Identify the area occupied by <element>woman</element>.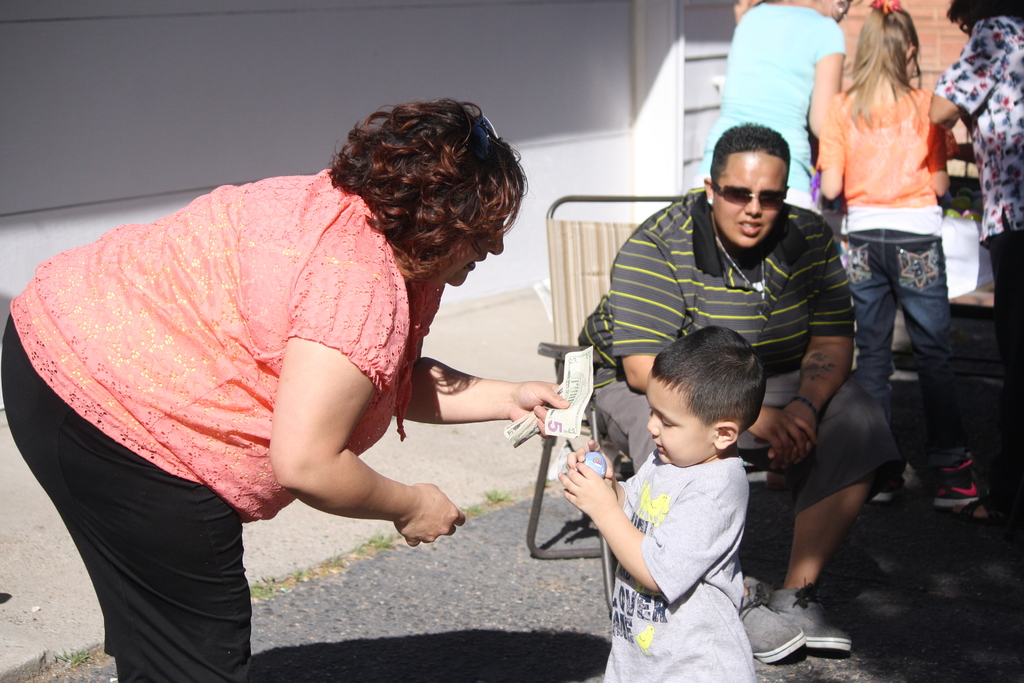
Area: (686,0,855,224).
